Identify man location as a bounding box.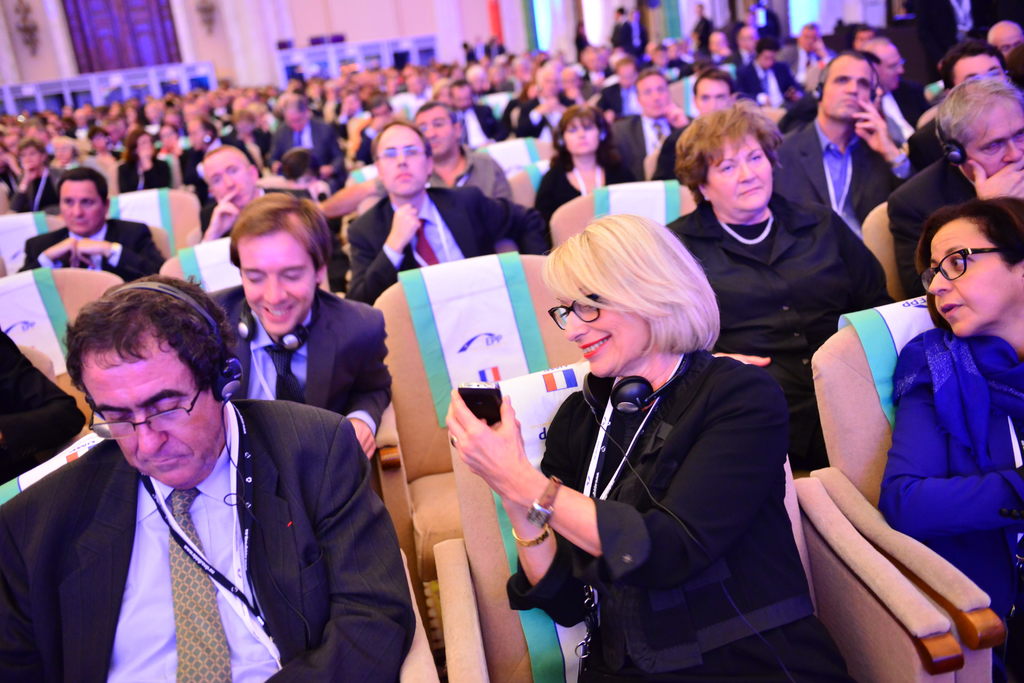
bbox=(200, 189, 396, 468).
